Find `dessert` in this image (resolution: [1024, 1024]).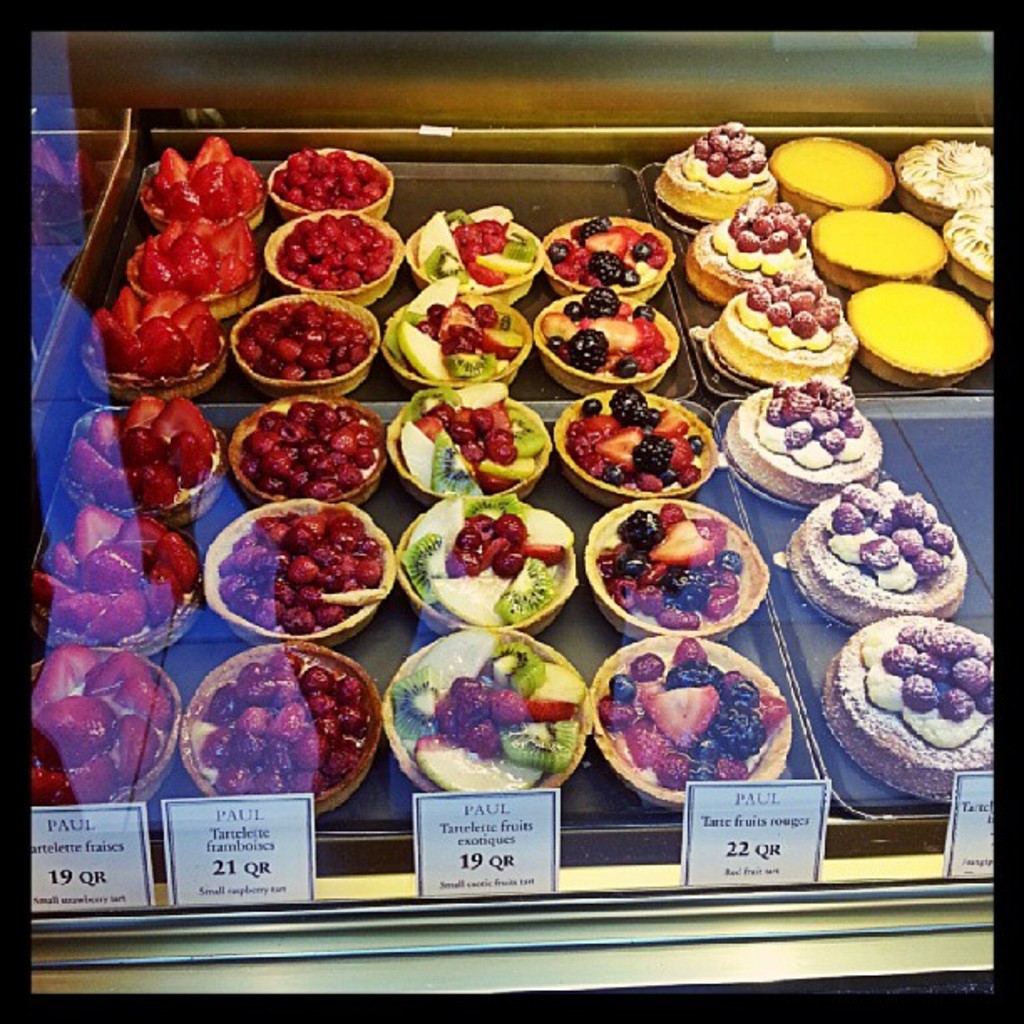
pyautogui.locateOnScreen(708, 293, 852, 381).
